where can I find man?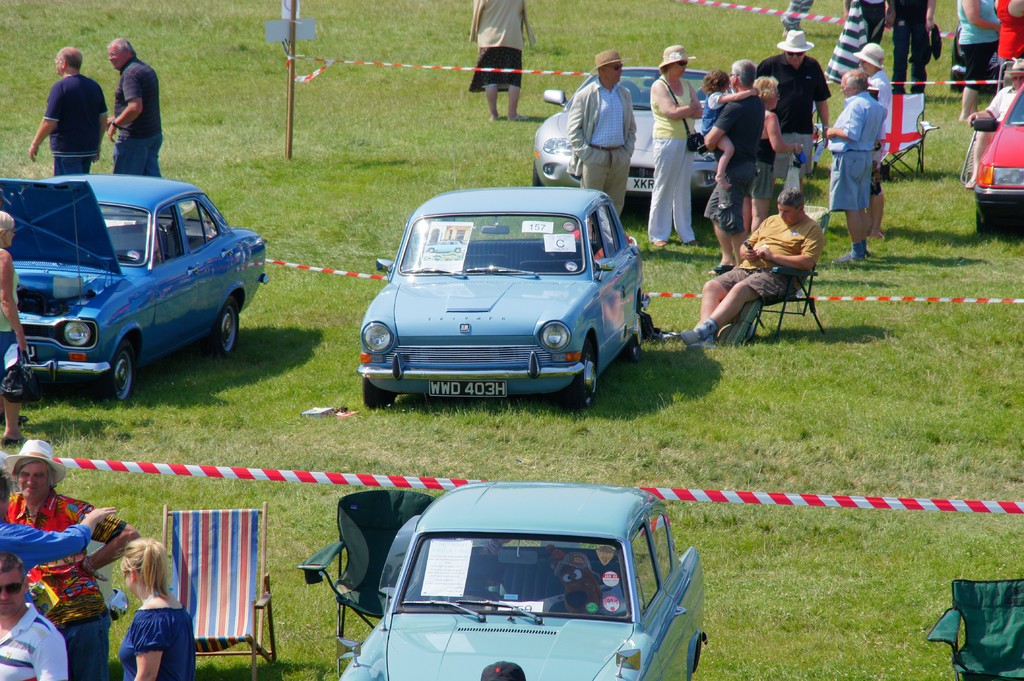
You can find it at (822, 71, 886, 271).
